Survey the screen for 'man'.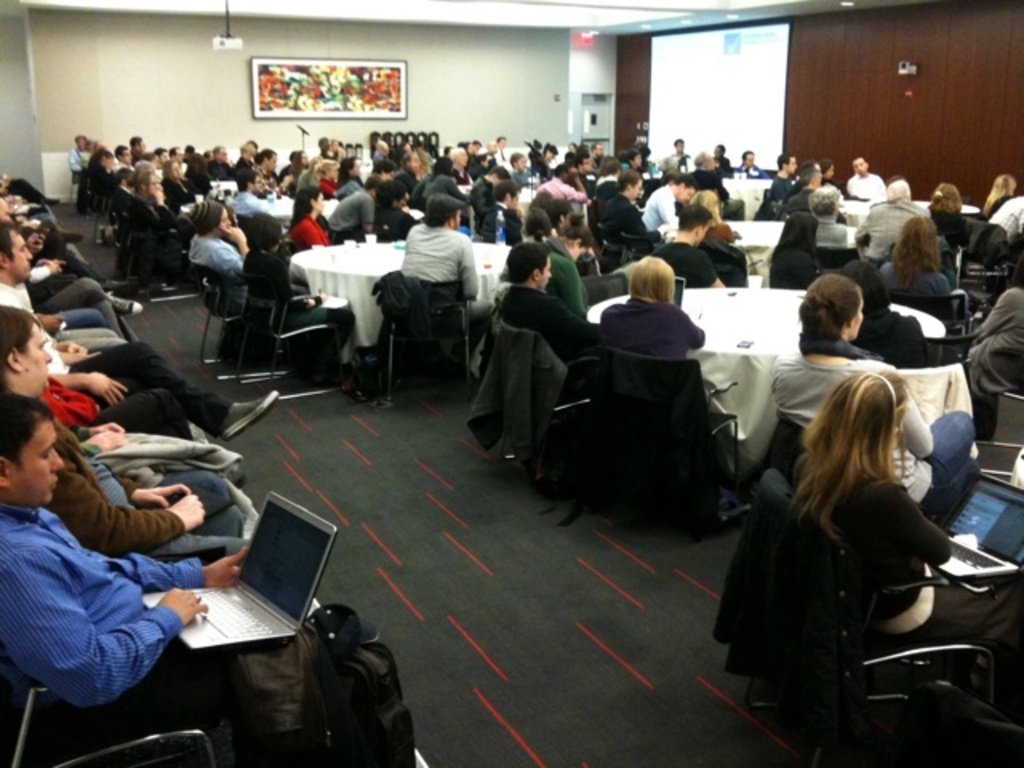
Survey found: x1=0, y1=395, x2=419, y2=766.
